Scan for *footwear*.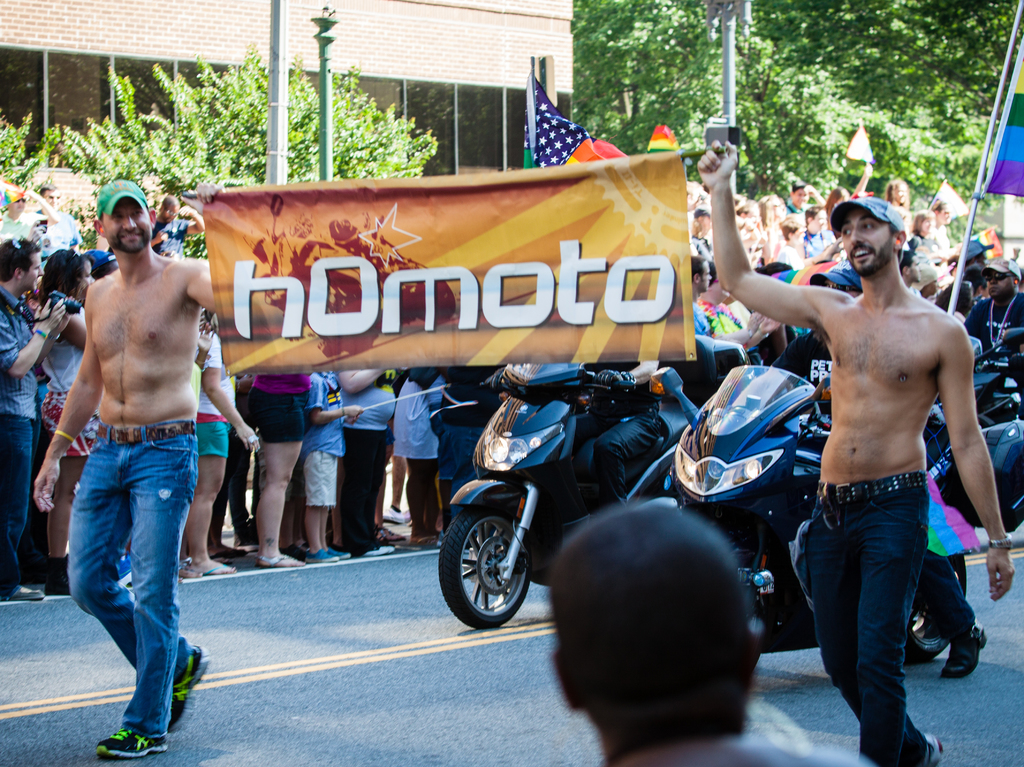
Scan result: box(307, 549, 350, 561).
